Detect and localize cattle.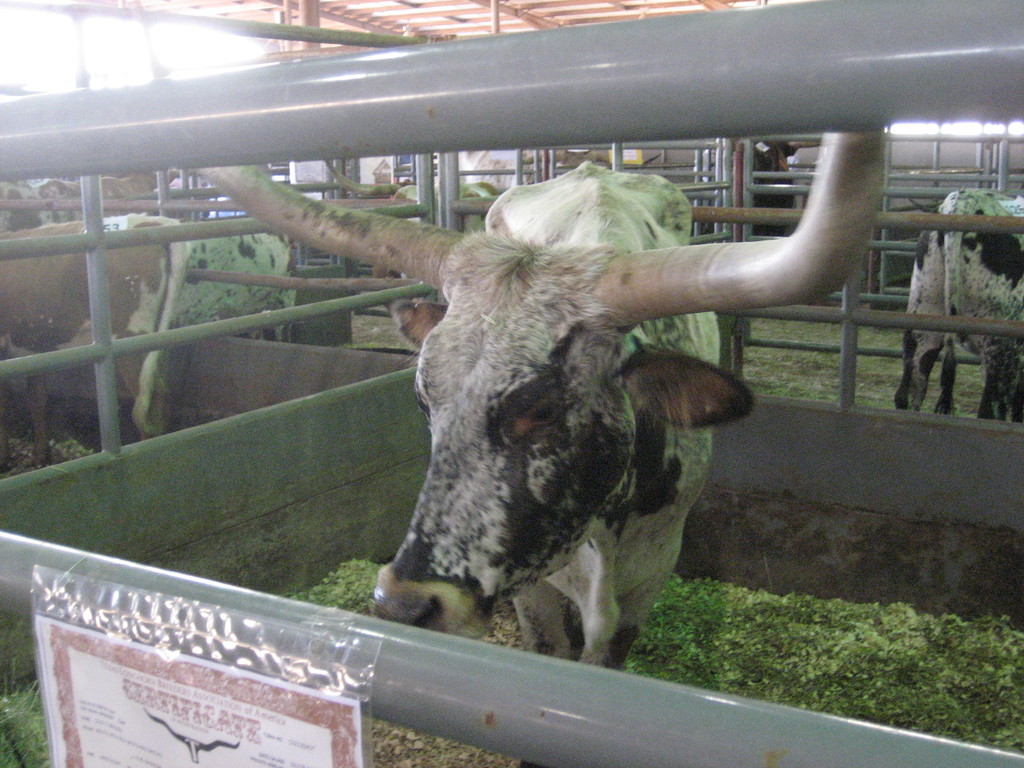
Localized at x1=897, y1=188, x2=1023, y2=420.
